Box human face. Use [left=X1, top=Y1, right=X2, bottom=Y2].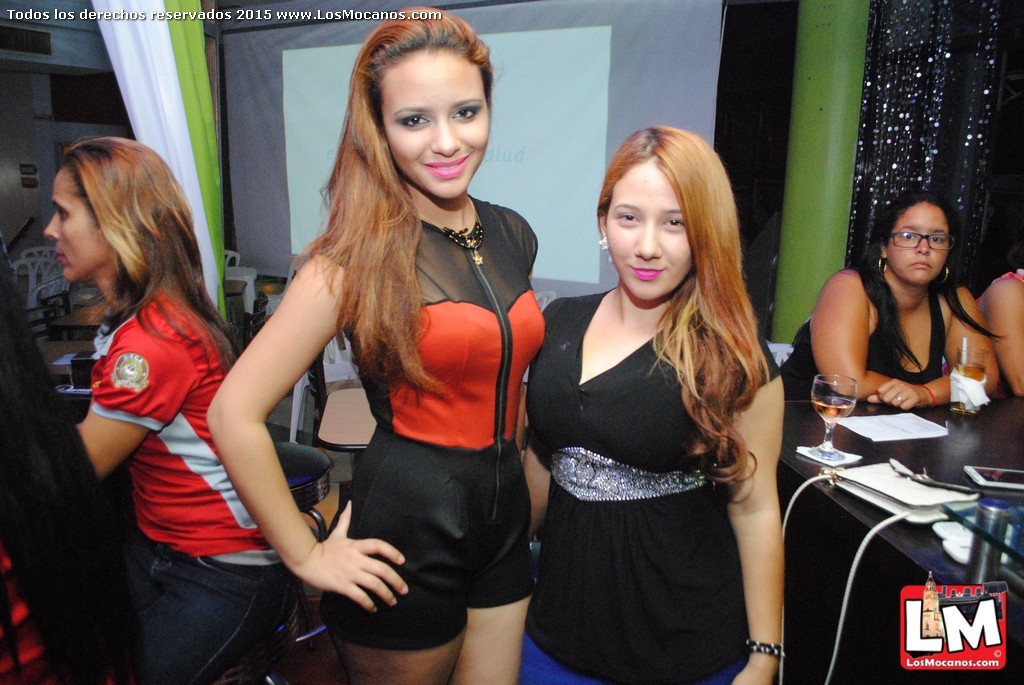
[left=41, top=162, right=112, bottom=278].
